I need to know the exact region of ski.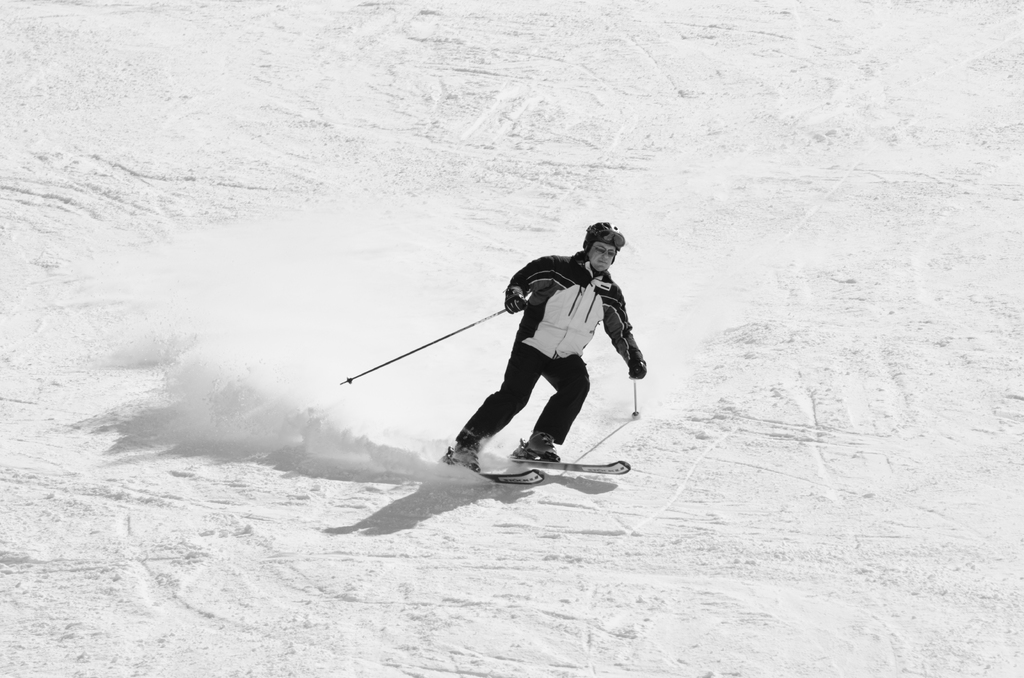
Region: <region>499, 456, 635, 478</region>.
